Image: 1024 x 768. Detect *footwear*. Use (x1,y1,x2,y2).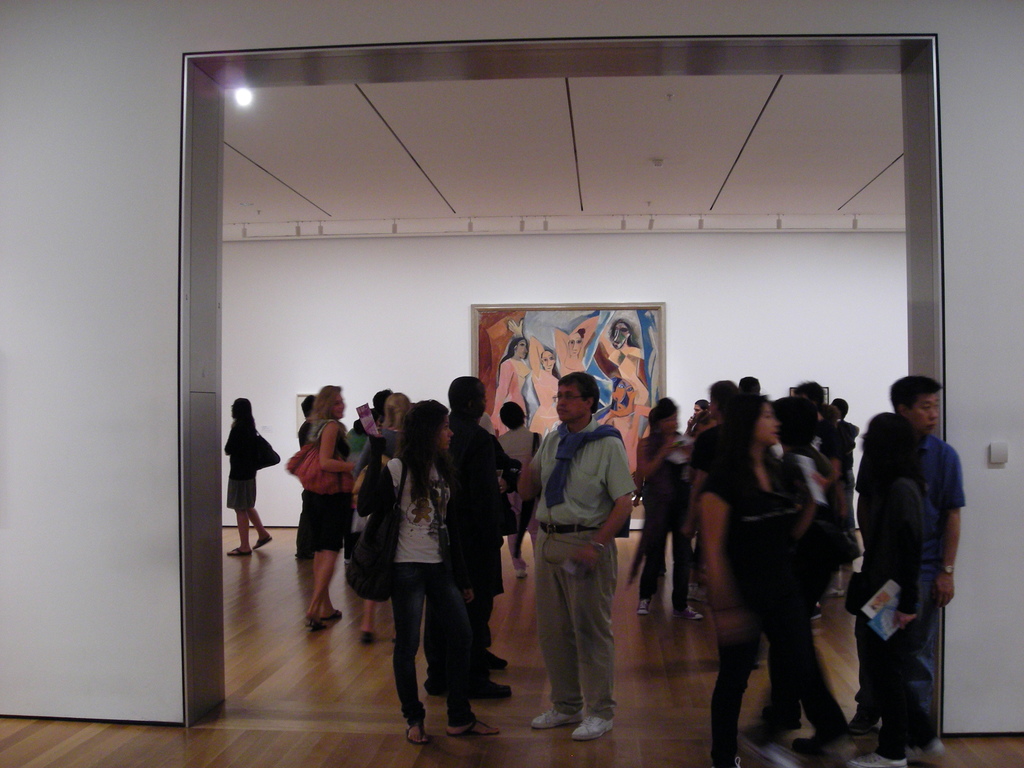
(689,579,707,598).
